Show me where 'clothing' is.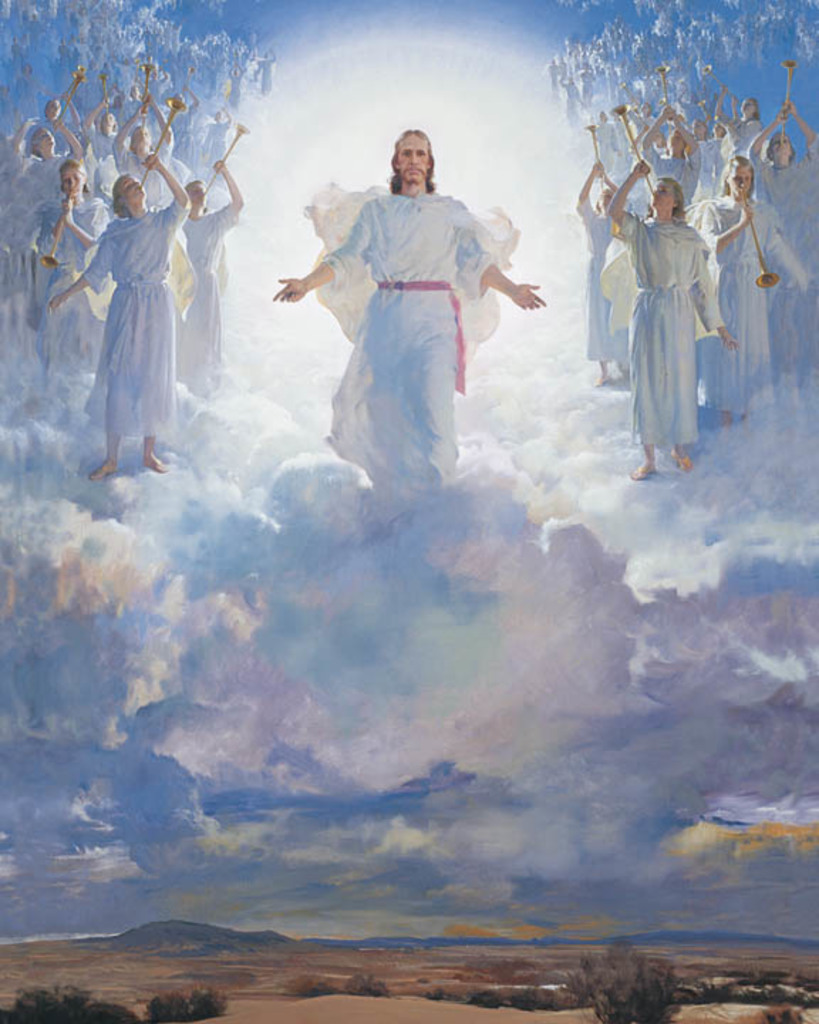
'clothing' is at region(714, 121, 762, 165).
